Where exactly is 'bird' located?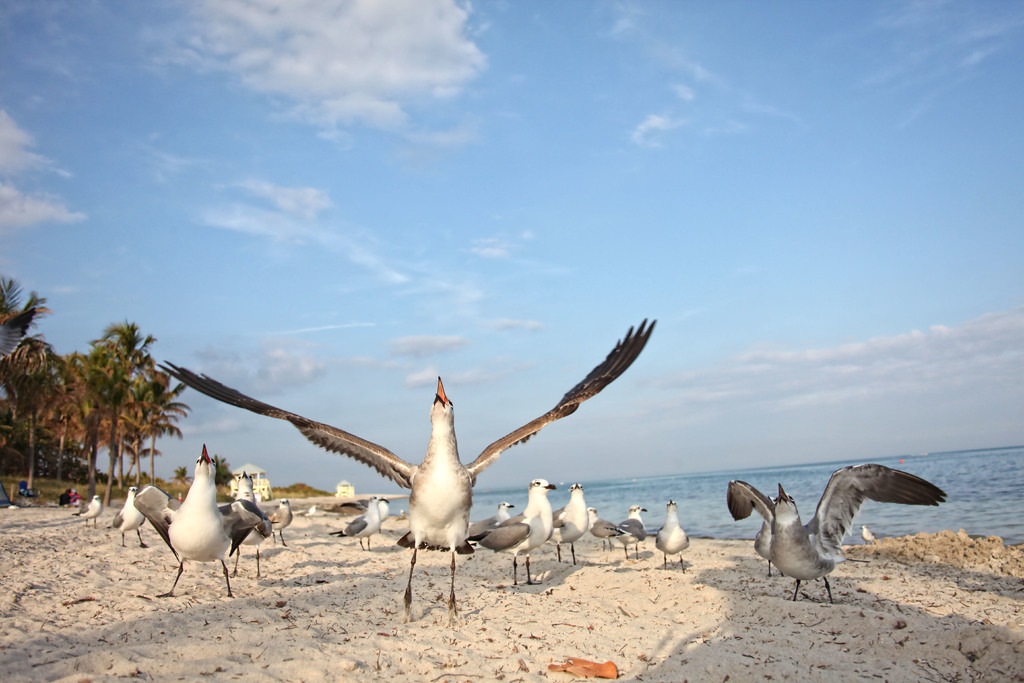
Its bounding box is [132, 439, 255, 604].
